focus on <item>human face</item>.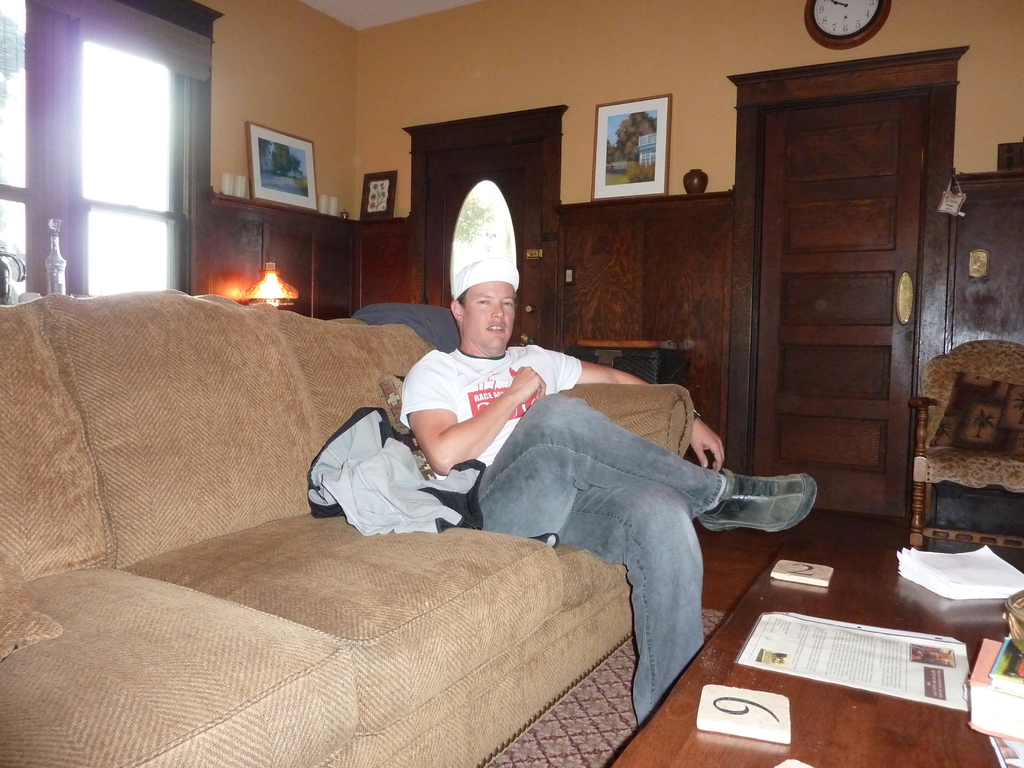
Focused at bbox(465, 280, 515, 349).
